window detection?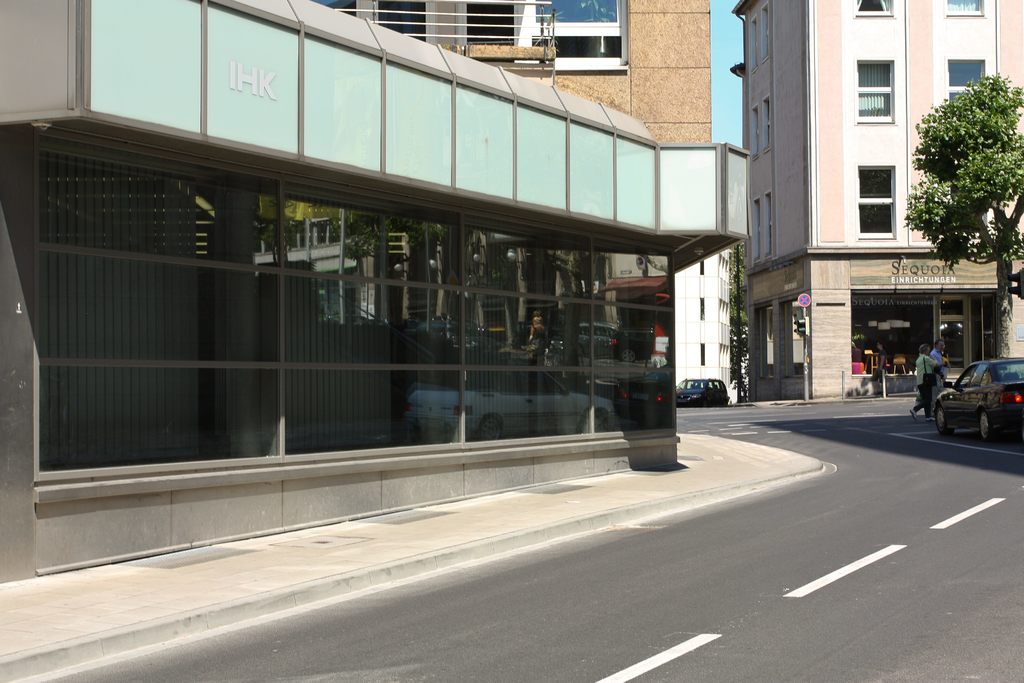
945, 52, 988, 106
